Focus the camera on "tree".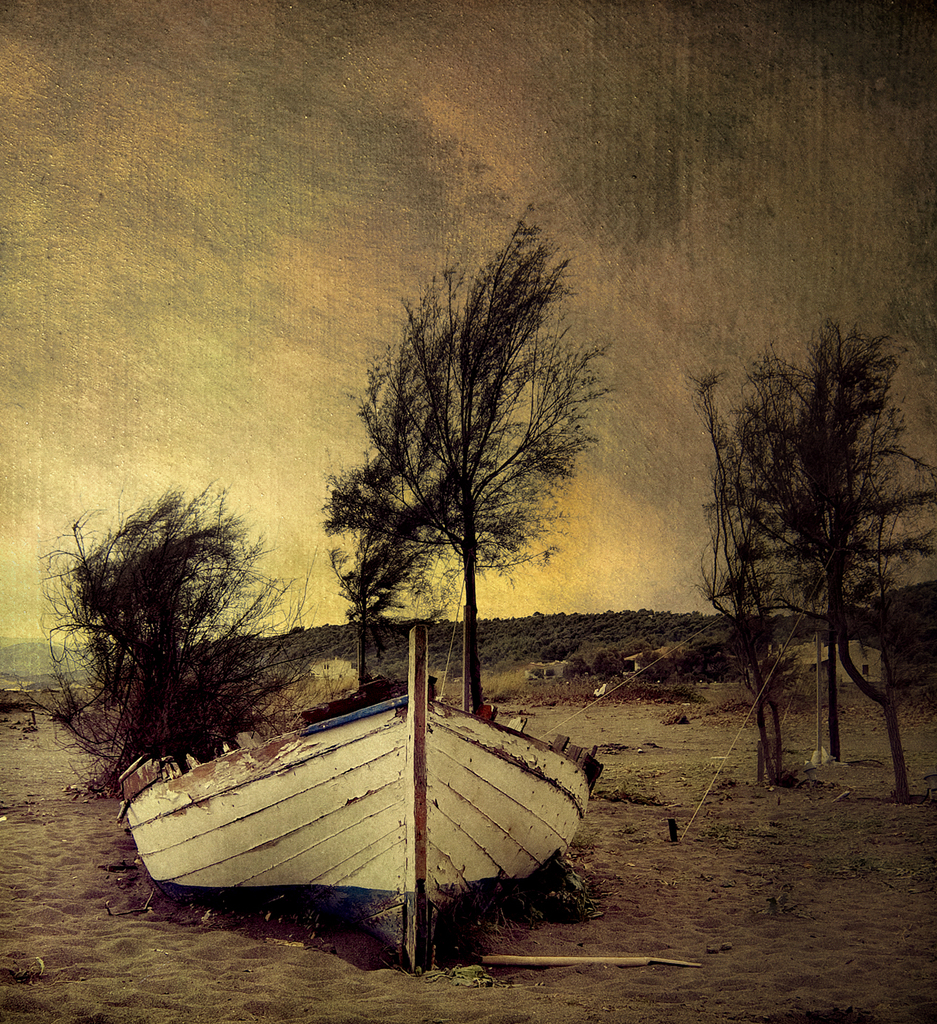
Focus region: (682, 305, 936, 814).
